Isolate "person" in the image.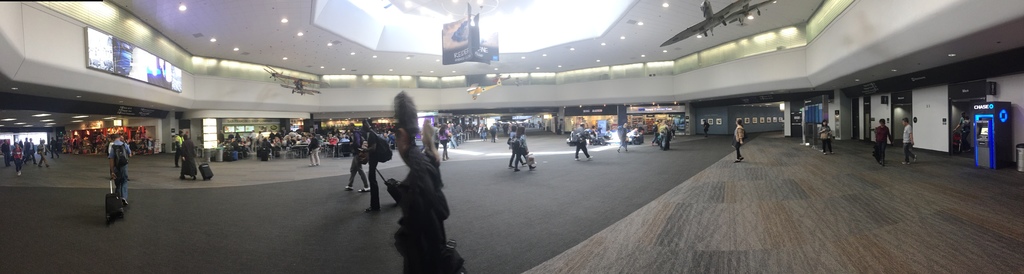
Isolated region: 877/120/893/163.
